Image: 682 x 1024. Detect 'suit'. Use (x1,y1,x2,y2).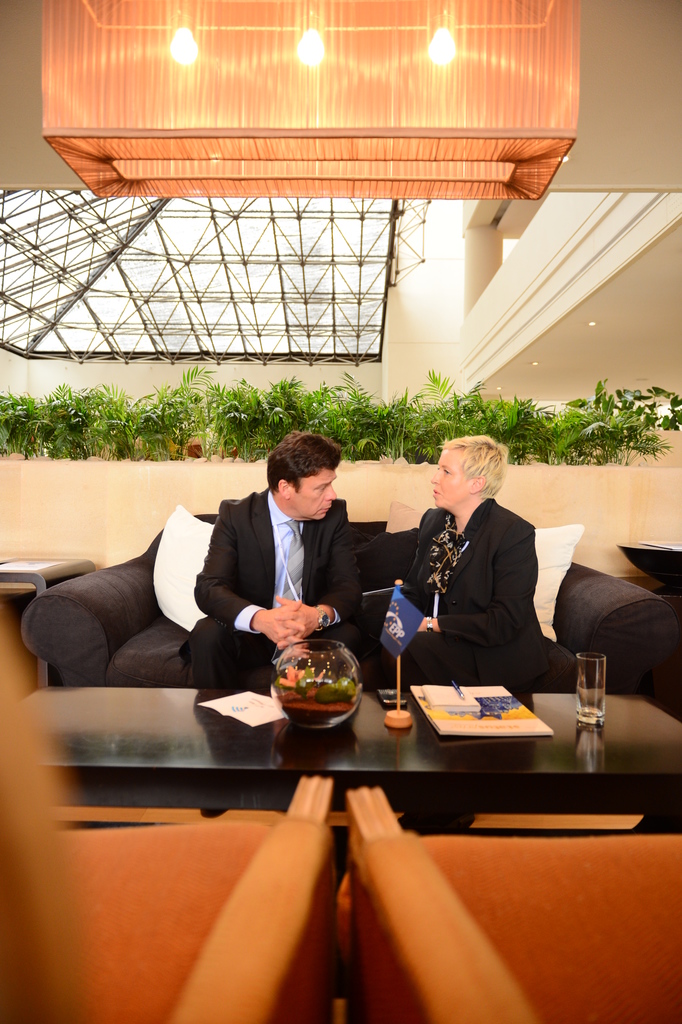
(171,466,388,684).
